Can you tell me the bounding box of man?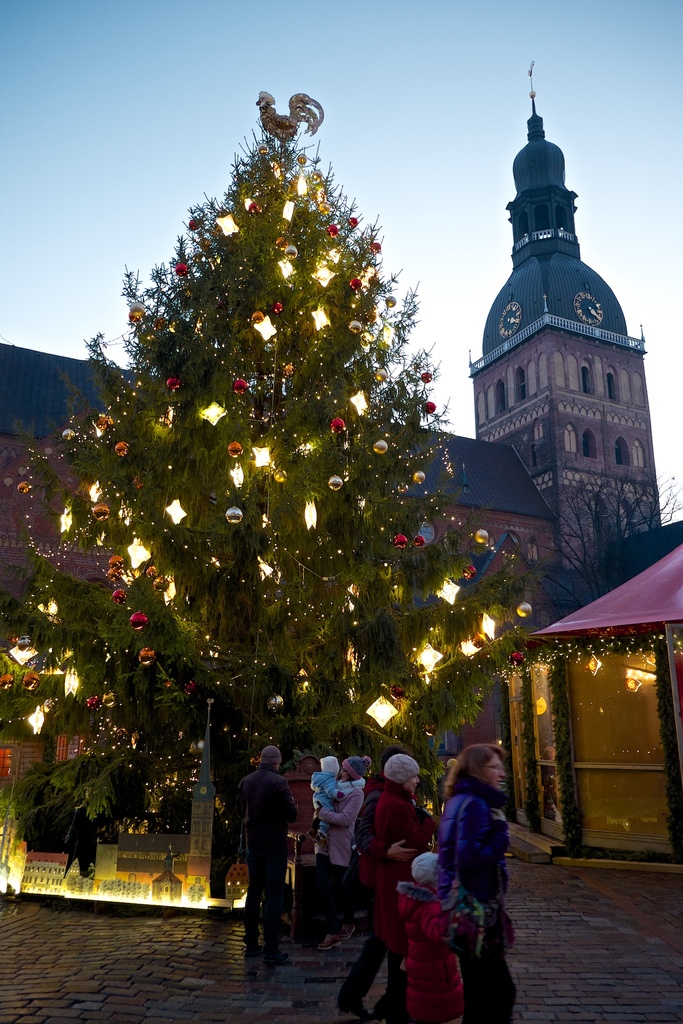
crop(227, 746, 308, 957).
